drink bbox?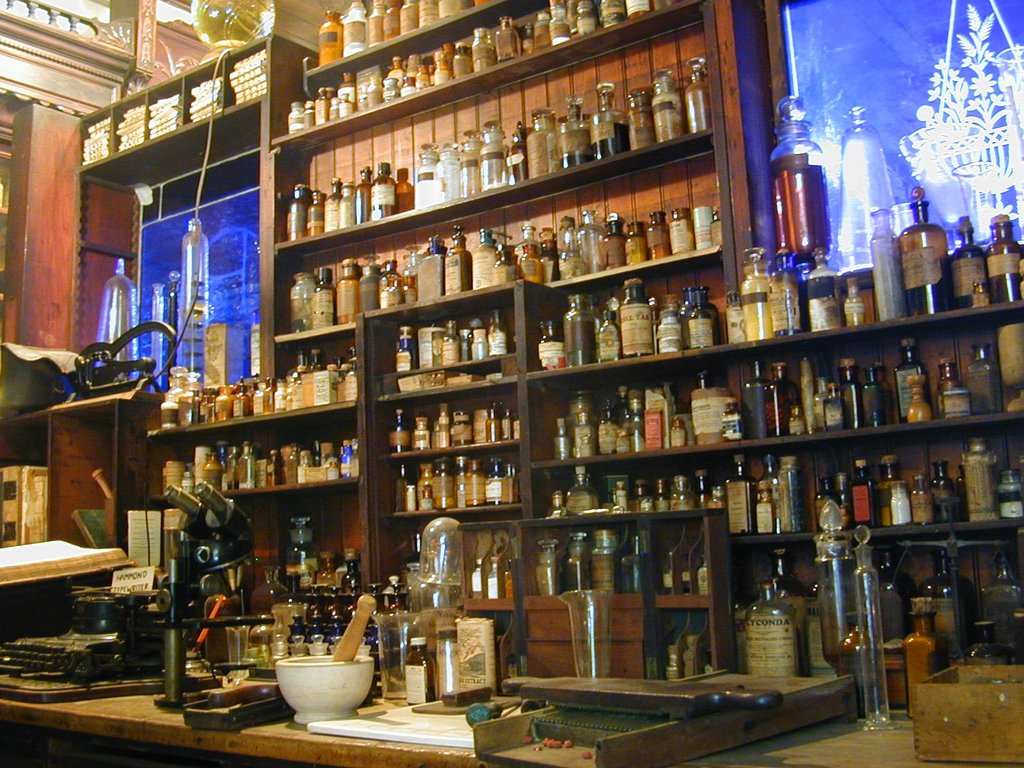
x1=746 y1=573 x2=815 y2=704
